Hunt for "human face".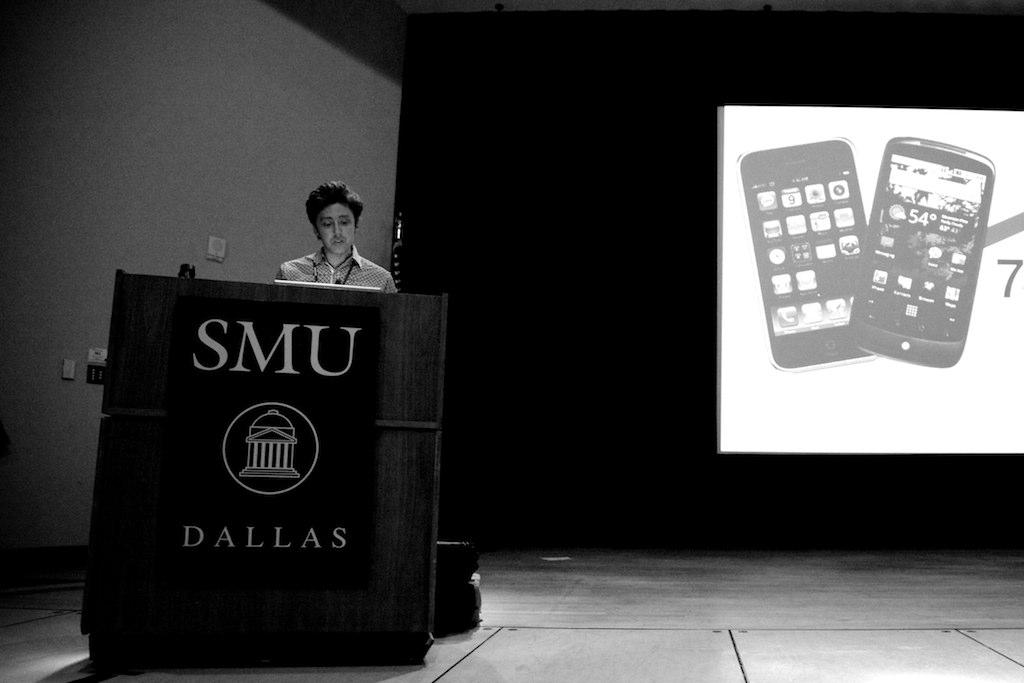
Hunted down at left=316, top=202, right=356, bottom=256.
